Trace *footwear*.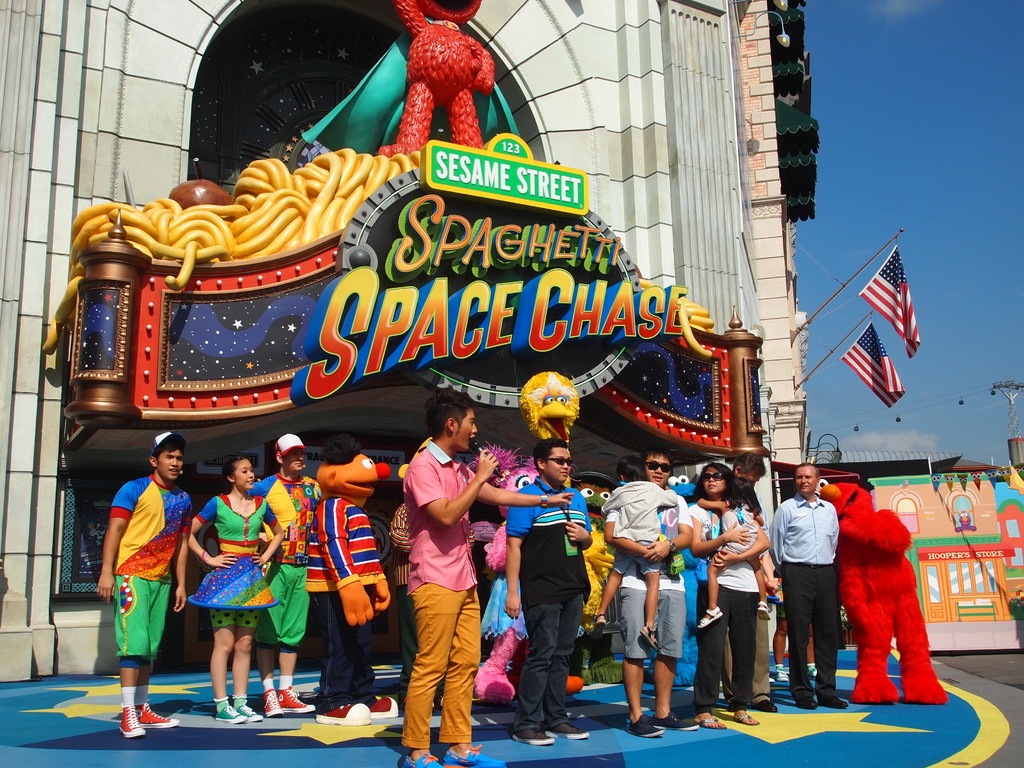
Traced to 778,667,787,682.
